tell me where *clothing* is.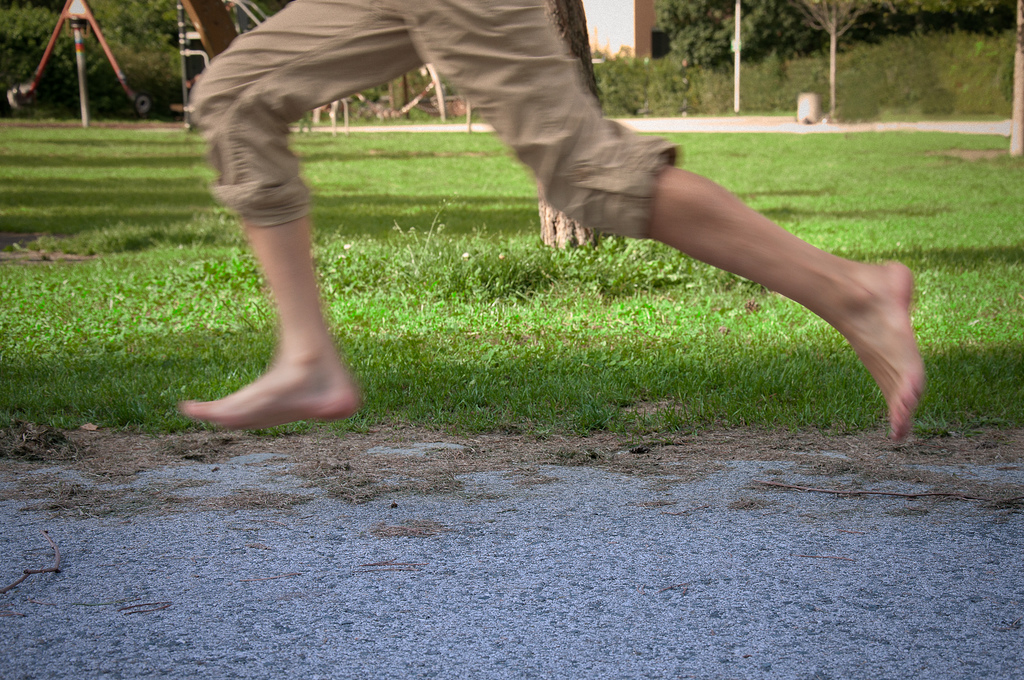
*clothing* is at 185,93,678,239.
